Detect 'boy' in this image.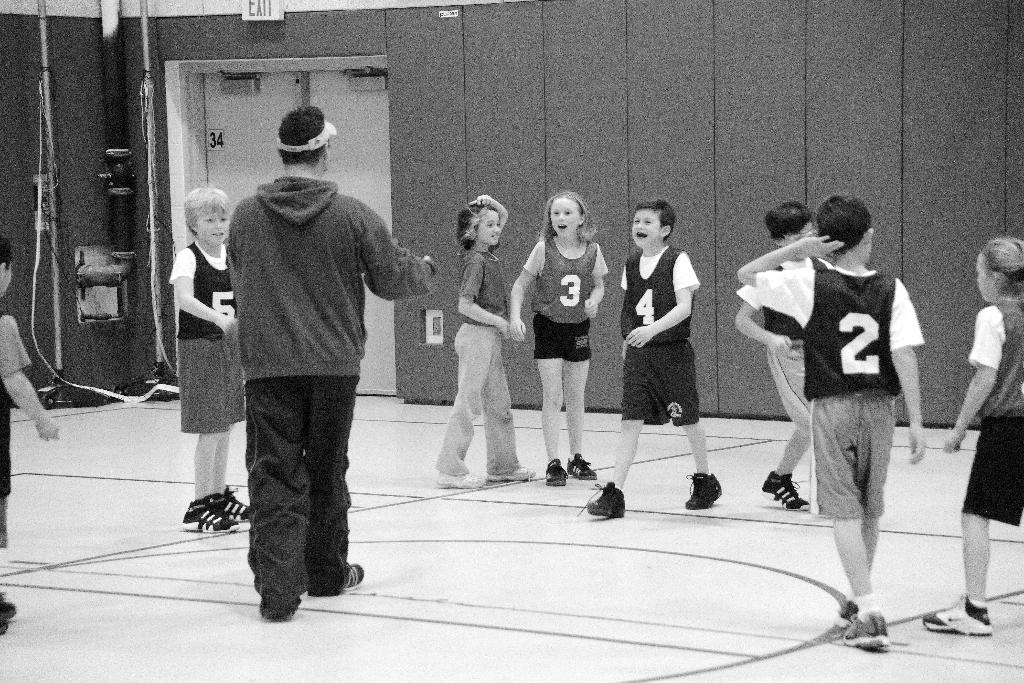
Detection: {"left": 729, "top": 198, "right": 833, "bottom": 512}.
